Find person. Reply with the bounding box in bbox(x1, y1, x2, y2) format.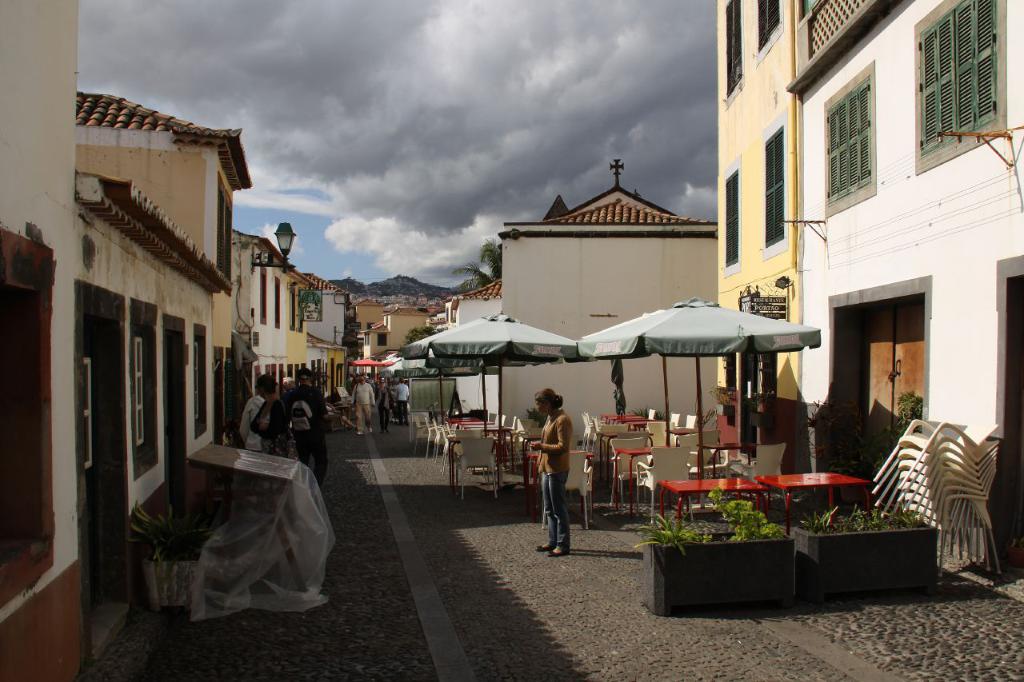
bbox(234, 369, 272, 448).
